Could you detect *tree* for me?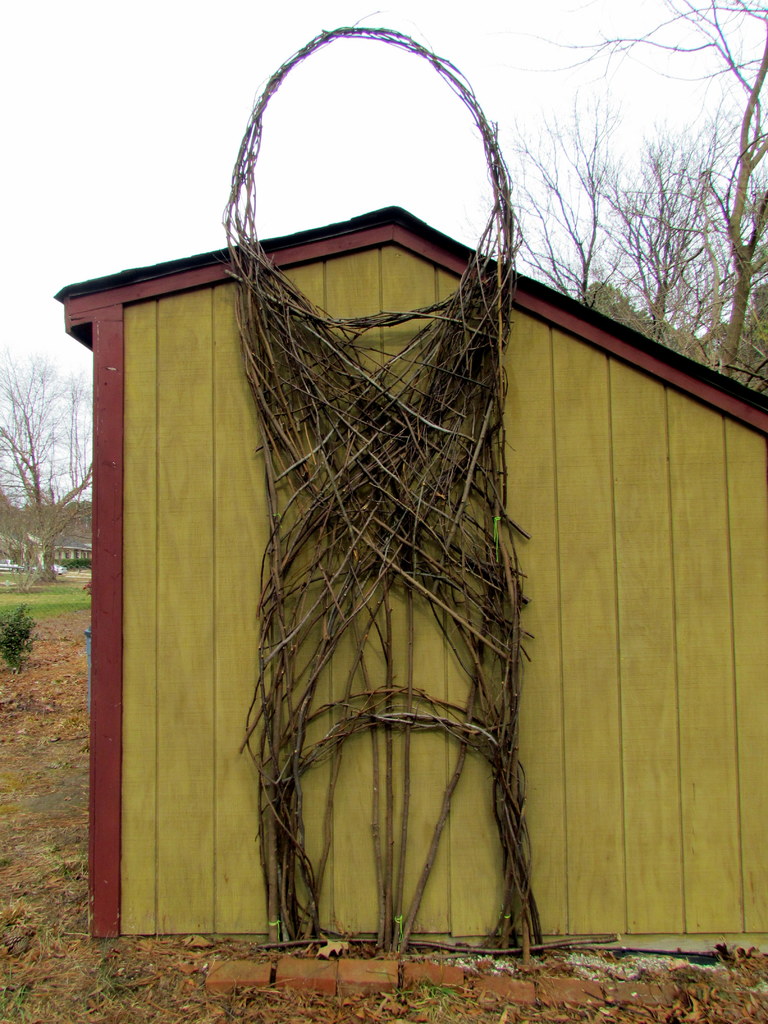
Detection result: (x1=36, y1=495, x2=95, y2=552).
